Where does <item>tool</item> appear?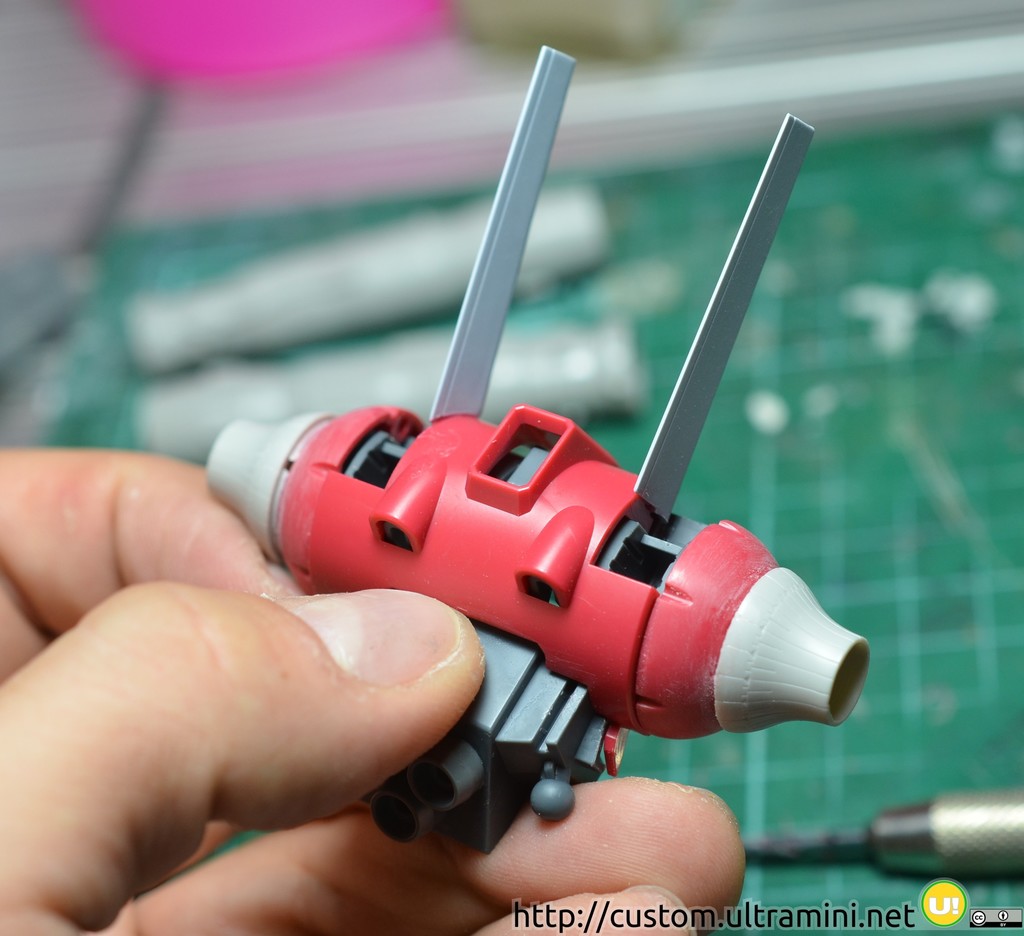
Appears at x1=718 y1=793 x2=1023 y2=886.
